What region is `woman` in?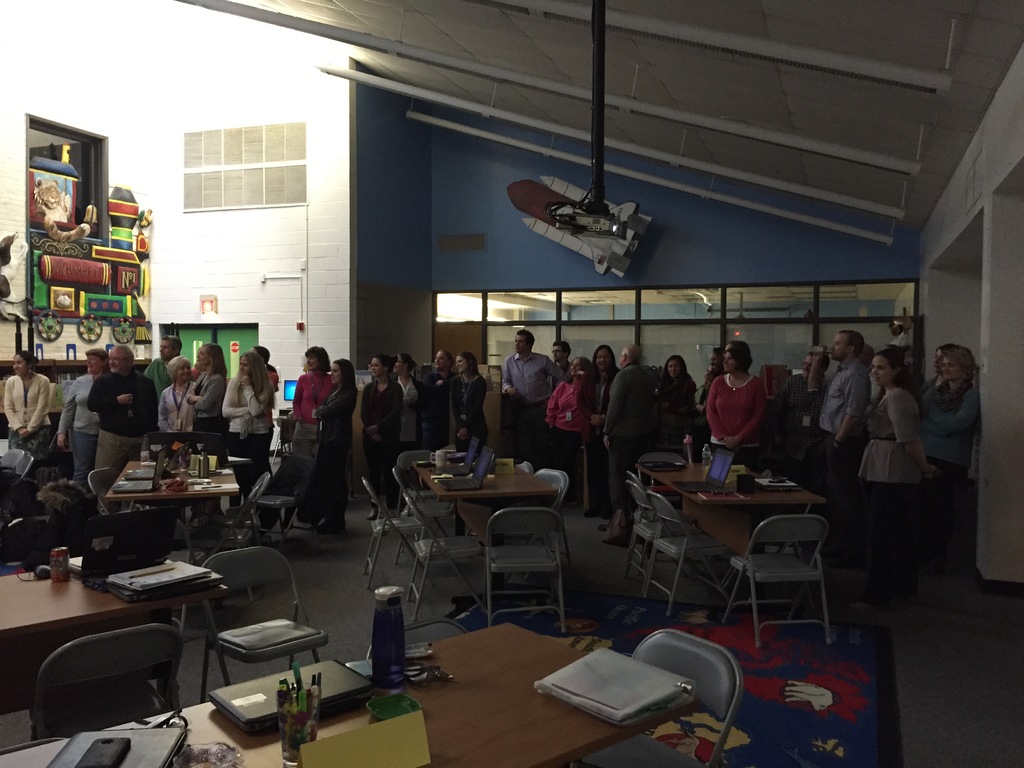
[3, 346, 60, 468].
